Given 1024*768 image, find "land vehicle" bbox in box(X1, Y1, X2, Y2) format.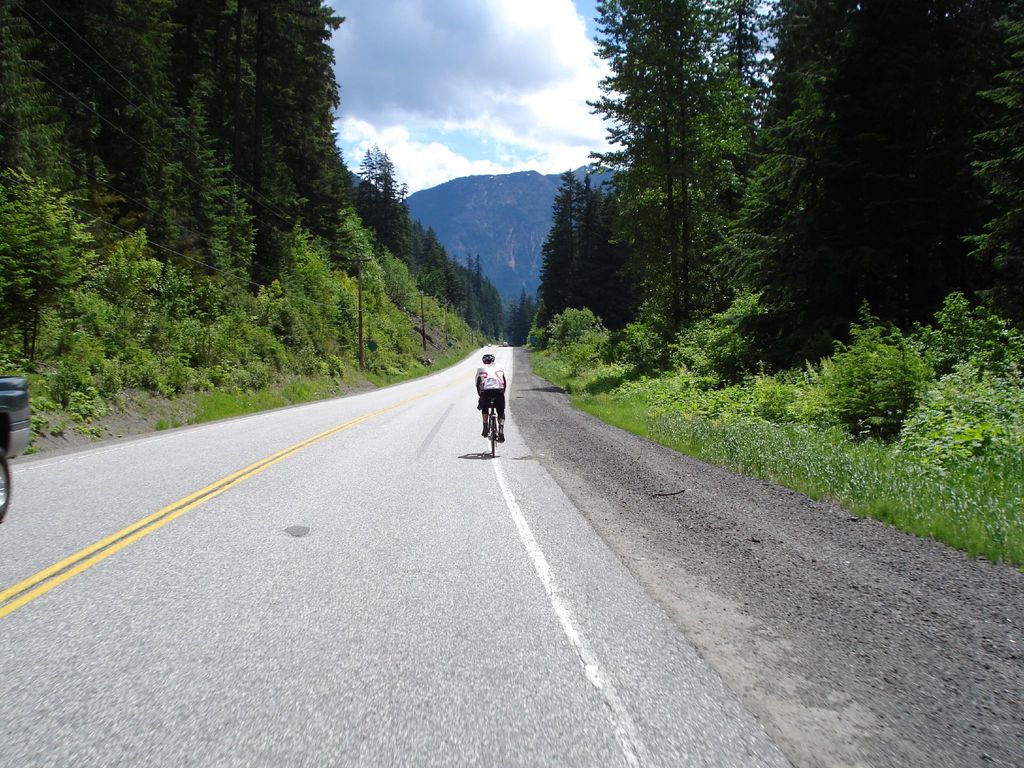
box(481, 395, 498, 453).
